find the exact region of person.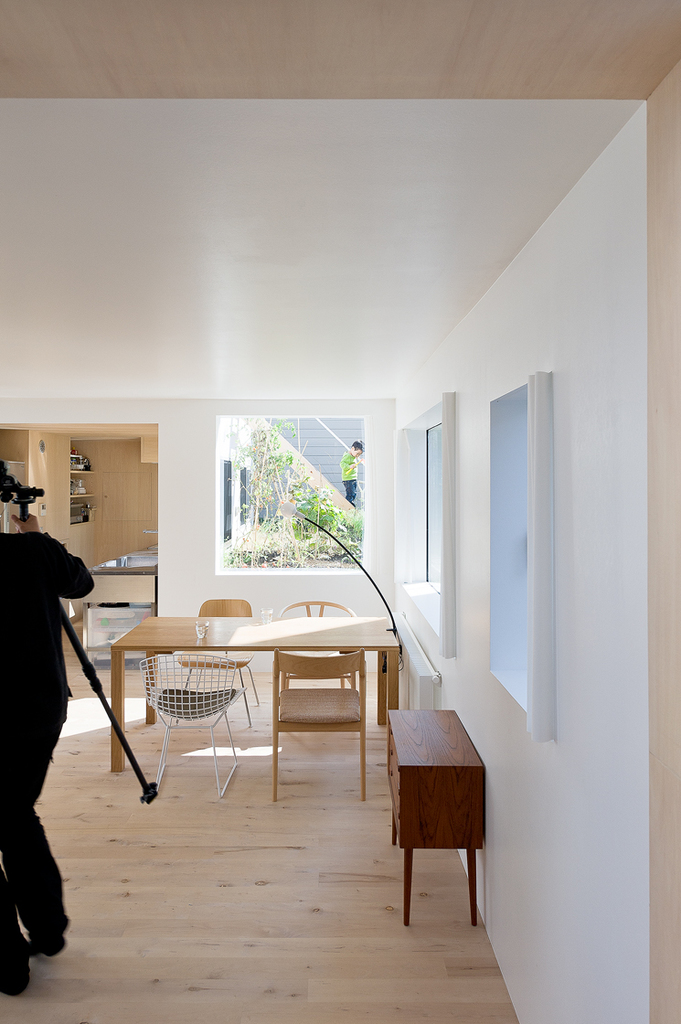
Exact region: (x1=0, y1=508, x2=93, y2=990).
